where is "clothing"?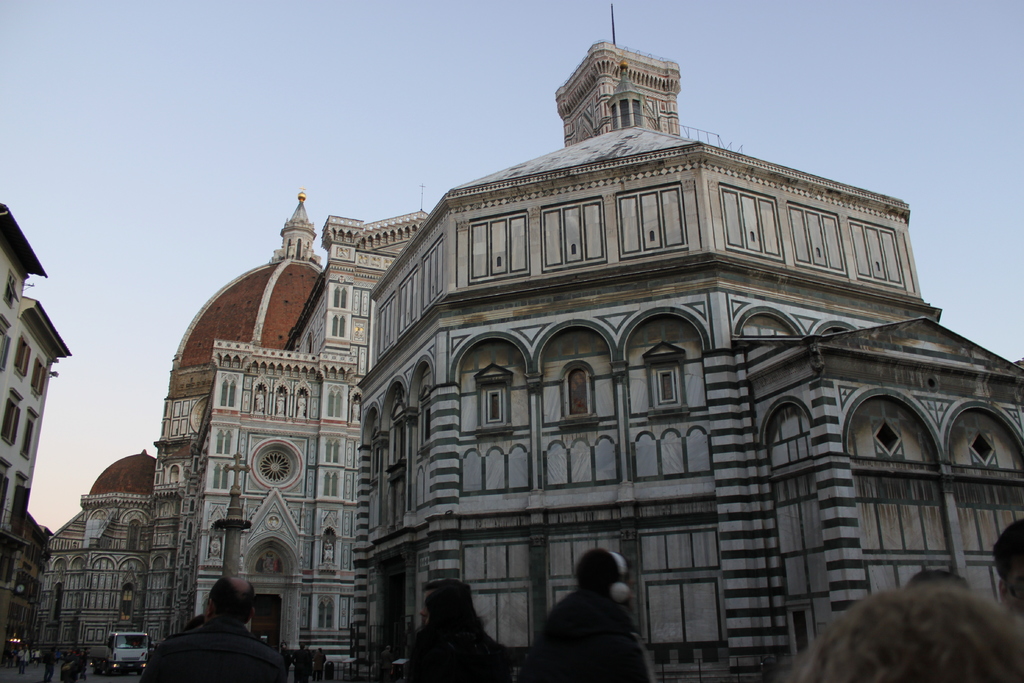
527, 567, 673, 675.
